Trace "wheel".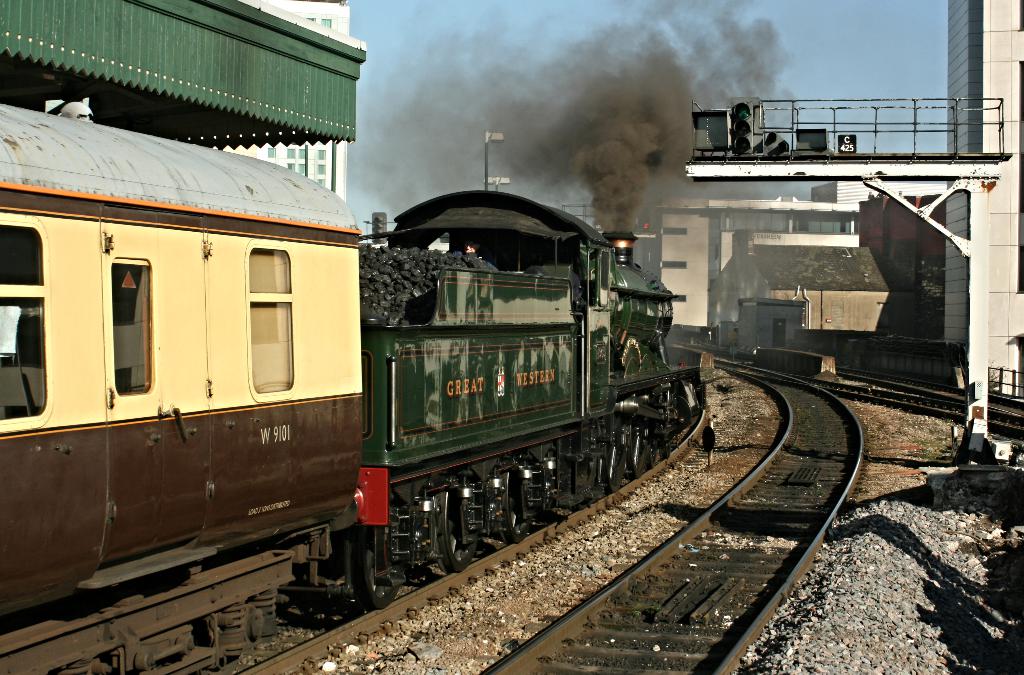
Traced to 354, 527, 403, 612.
